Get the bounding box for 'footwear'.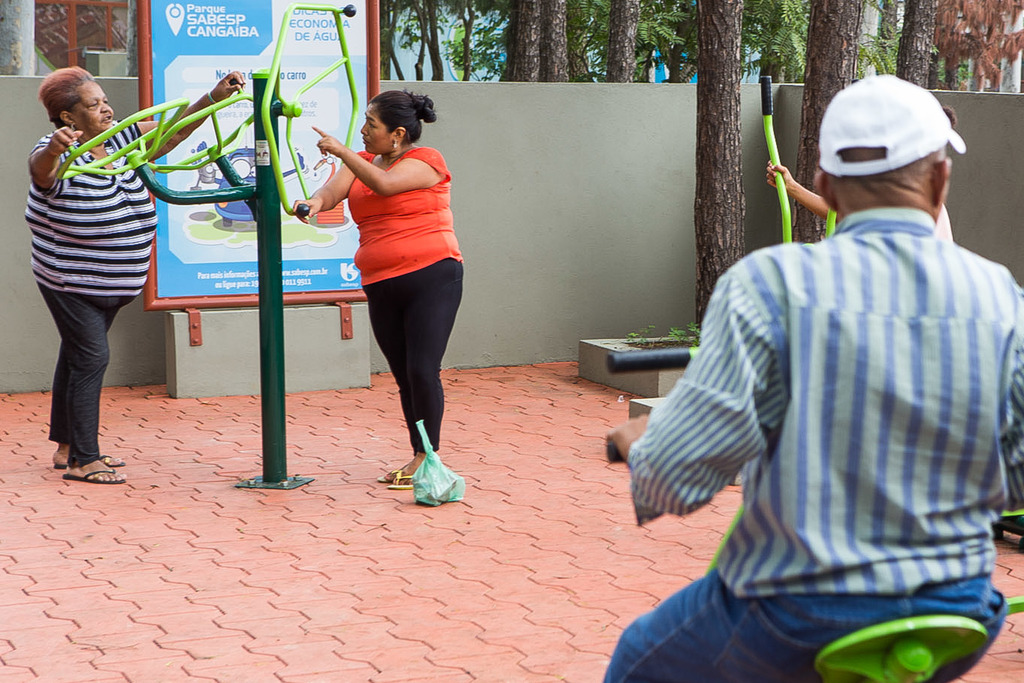
bbox(390, 469, 416, 491).
